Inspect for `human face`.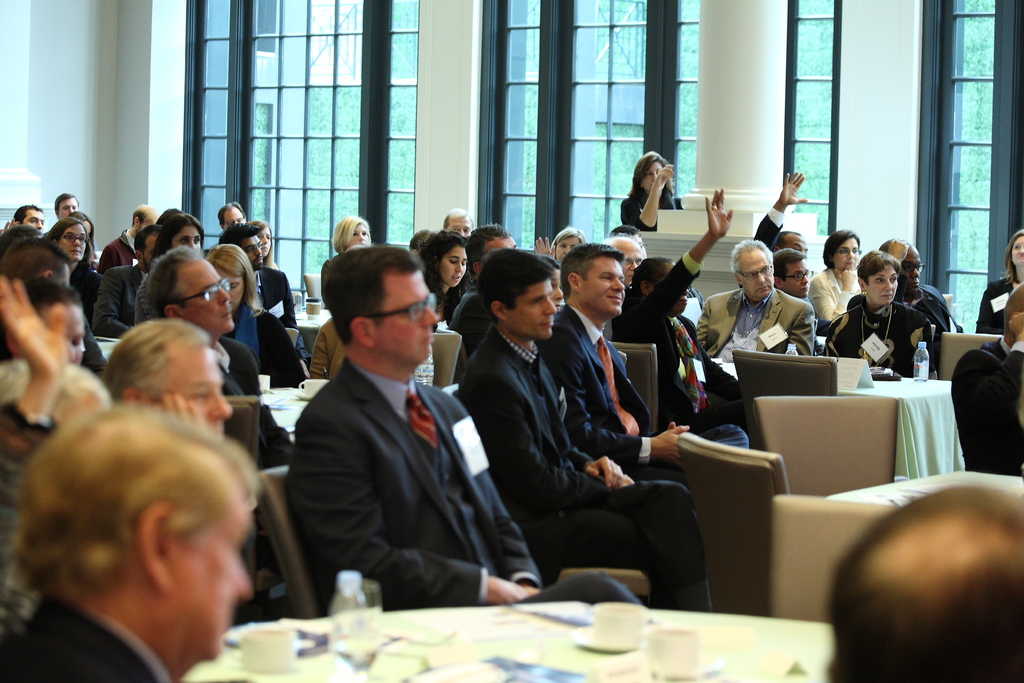
Inspection: locate(833, 240, 861, 265).
